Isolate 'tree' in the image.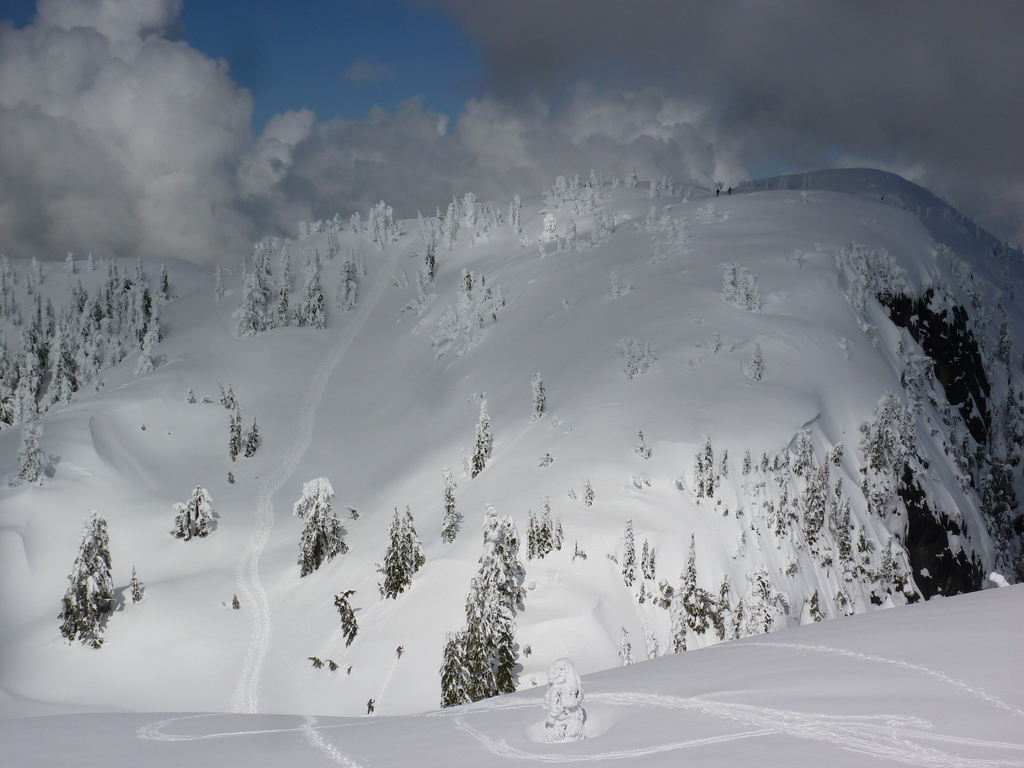
Isolated region: x1=90 y1=253 x2=99 y2=270.
